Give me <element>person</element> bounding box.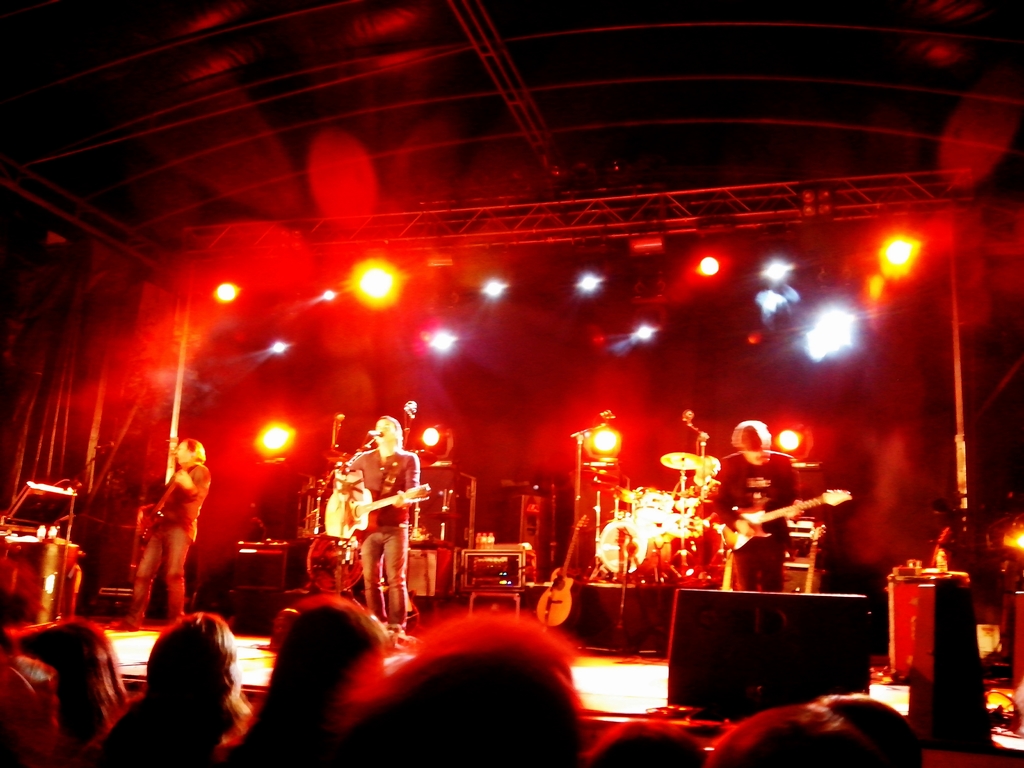
108 431 214 633.
